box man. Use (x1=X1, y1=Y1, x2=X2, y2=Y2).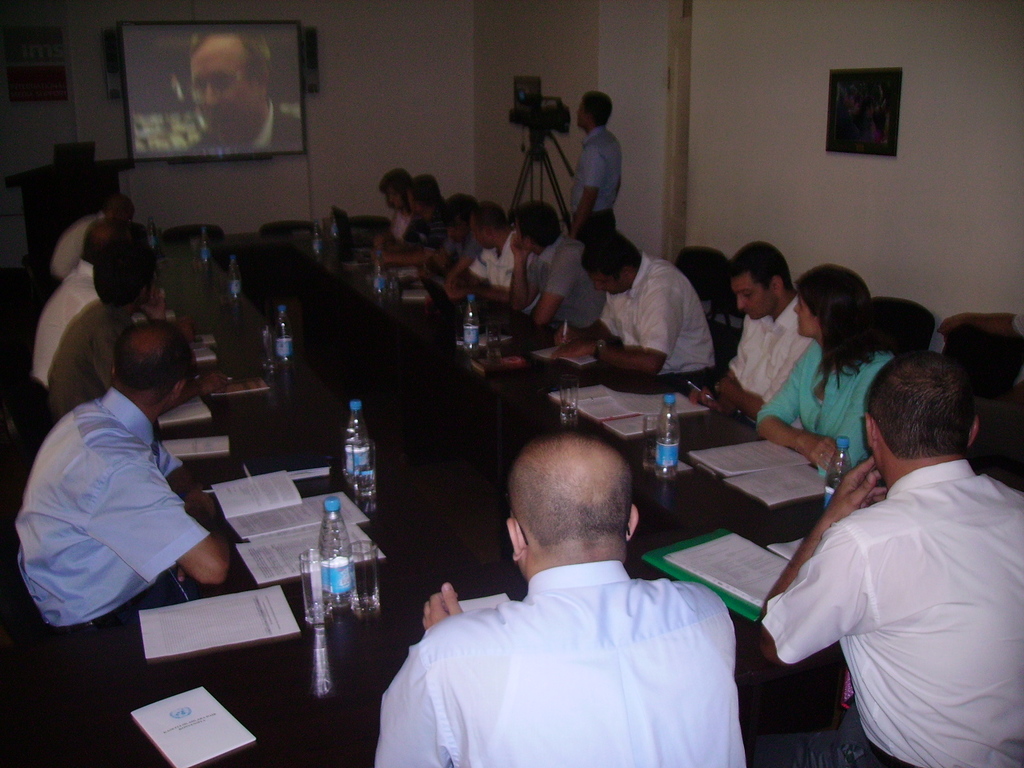
(x1=754, y1=355, x2=1023, y2=767).
